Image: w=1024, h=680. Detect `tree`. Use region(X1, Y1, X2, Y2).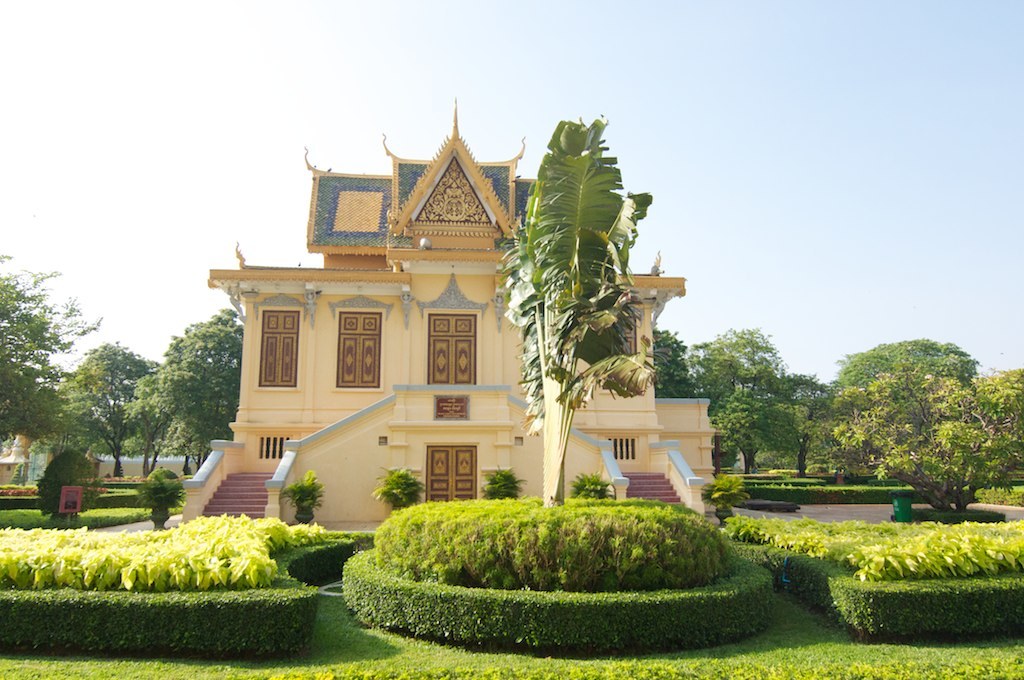
region(505, 109, 658, 510).
